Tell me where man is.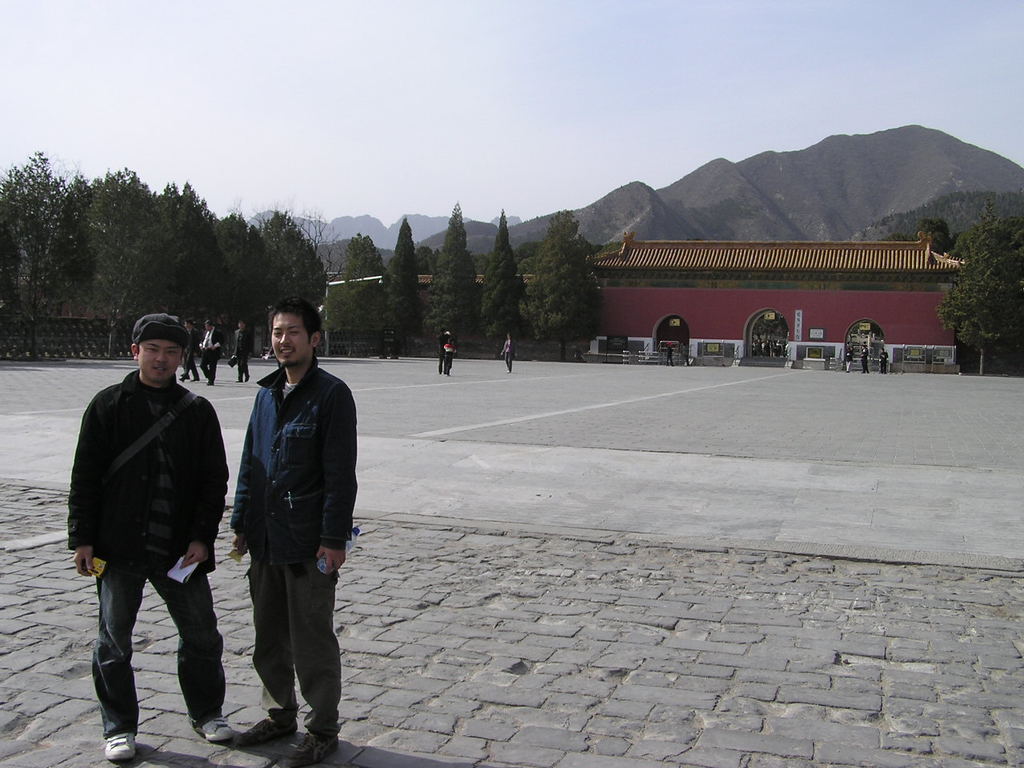
man is at bbox=[181, 318, 204, 382].
